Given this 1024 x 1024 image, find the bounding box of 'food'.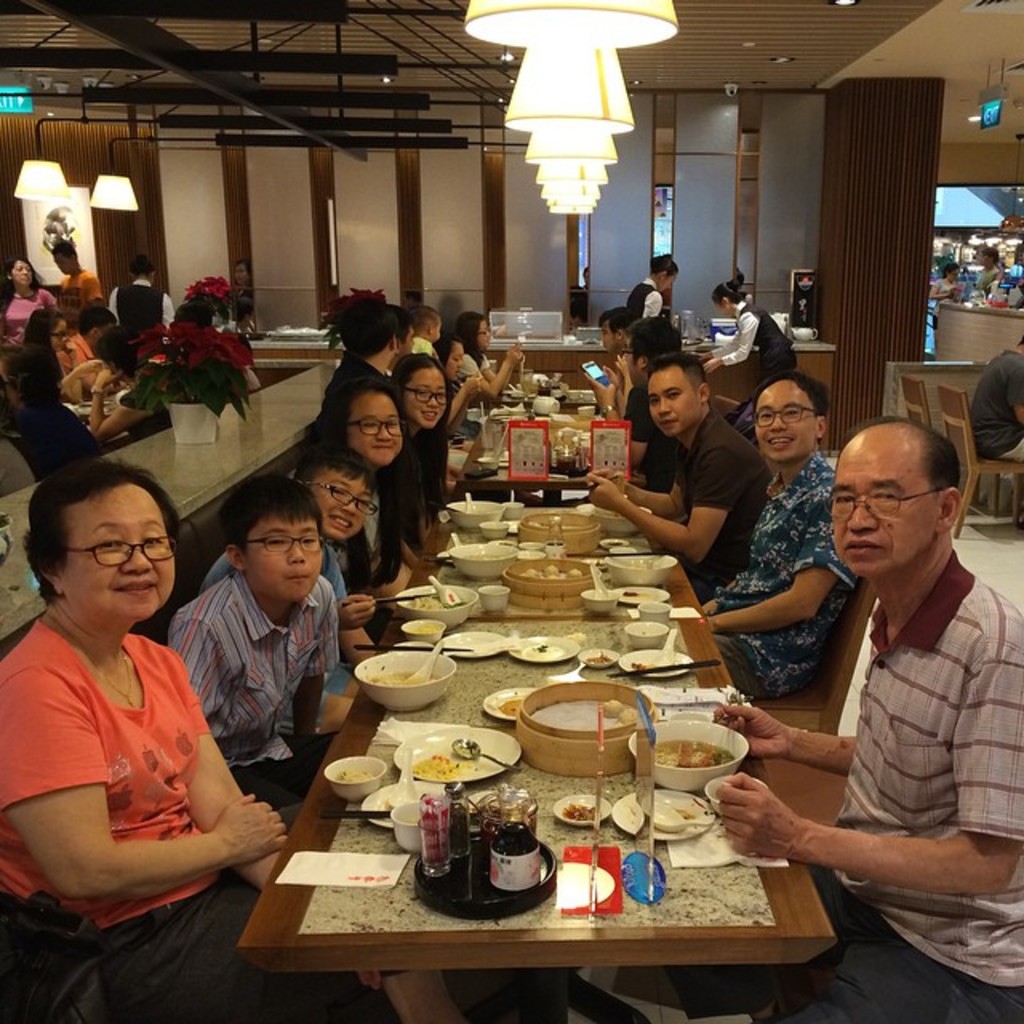
l=562, t=802, r=594, b=824.
